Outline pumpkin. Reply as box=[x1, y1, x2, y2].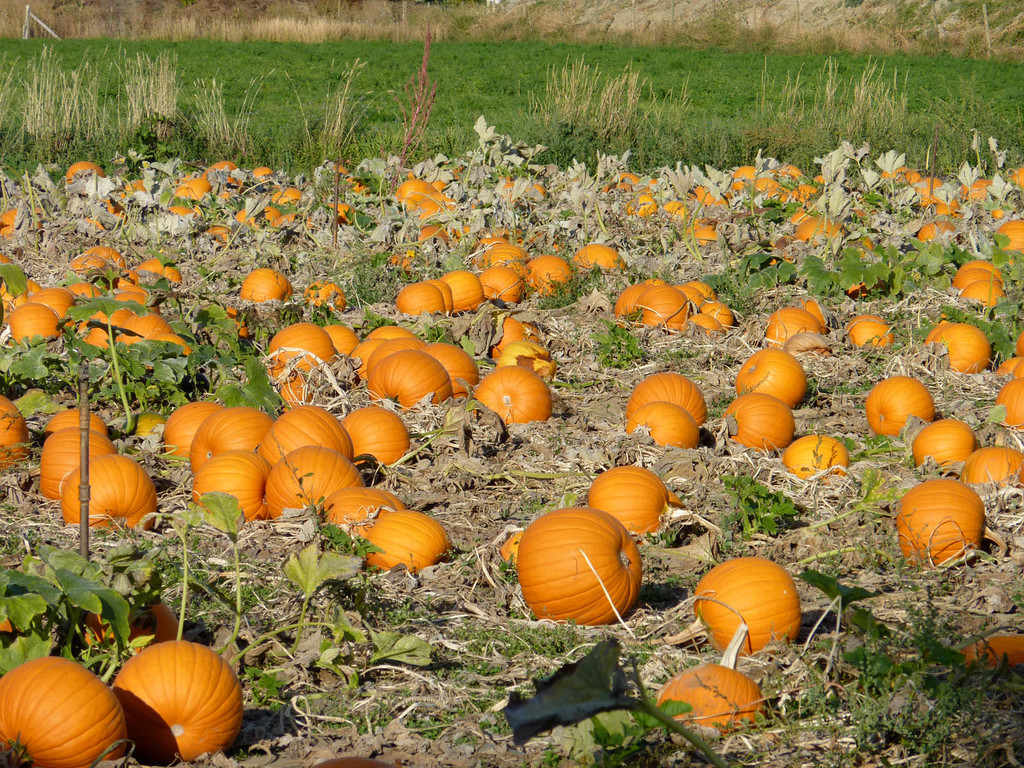
box=[691, 559, 797, 658].
